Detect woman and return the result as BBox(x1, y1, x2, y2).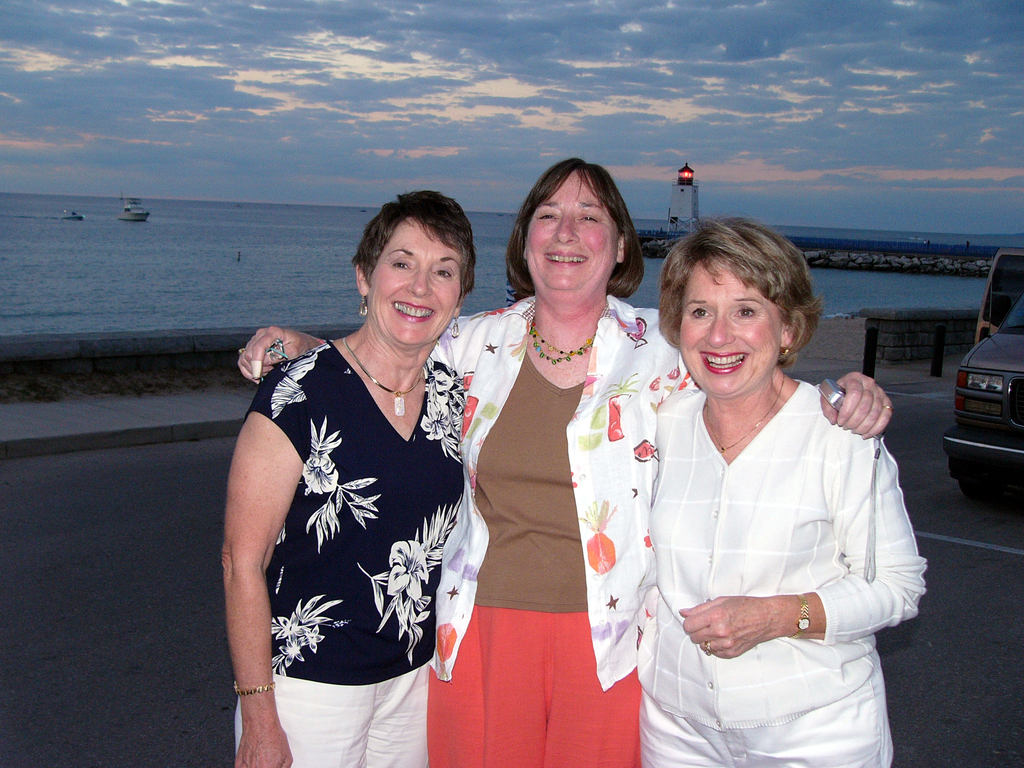
BBox(237, 156, 893, 767).
